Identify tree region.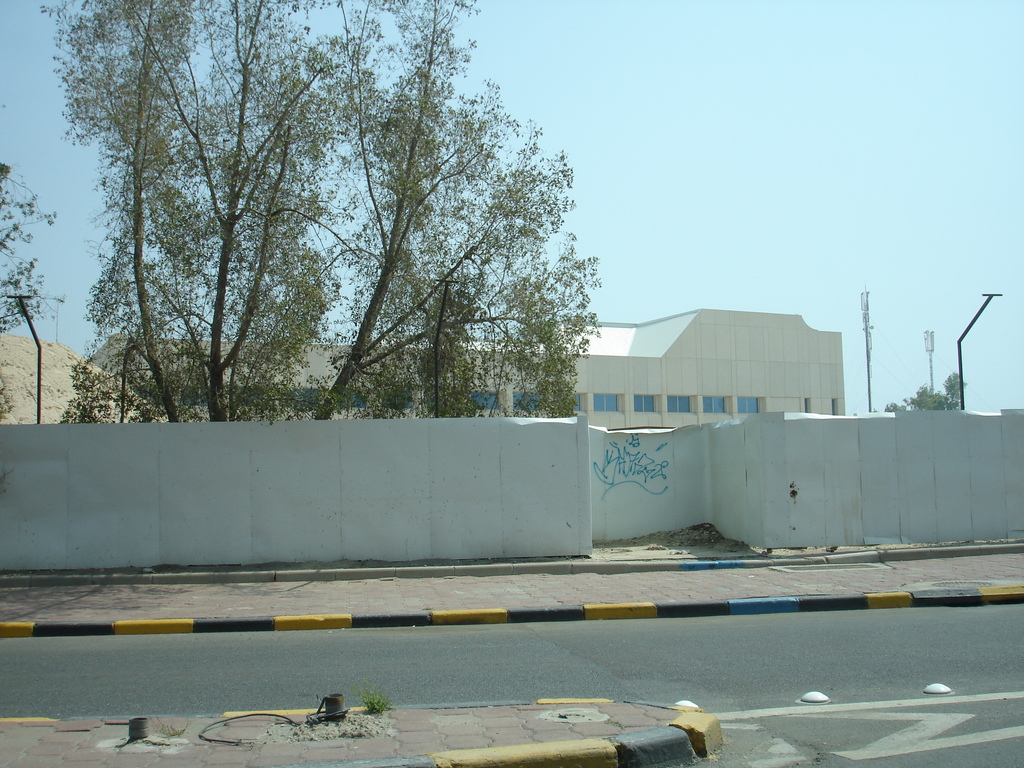
Region: {"x1": 881, "y1": 396, "x2": 904, "y2": 417}.
